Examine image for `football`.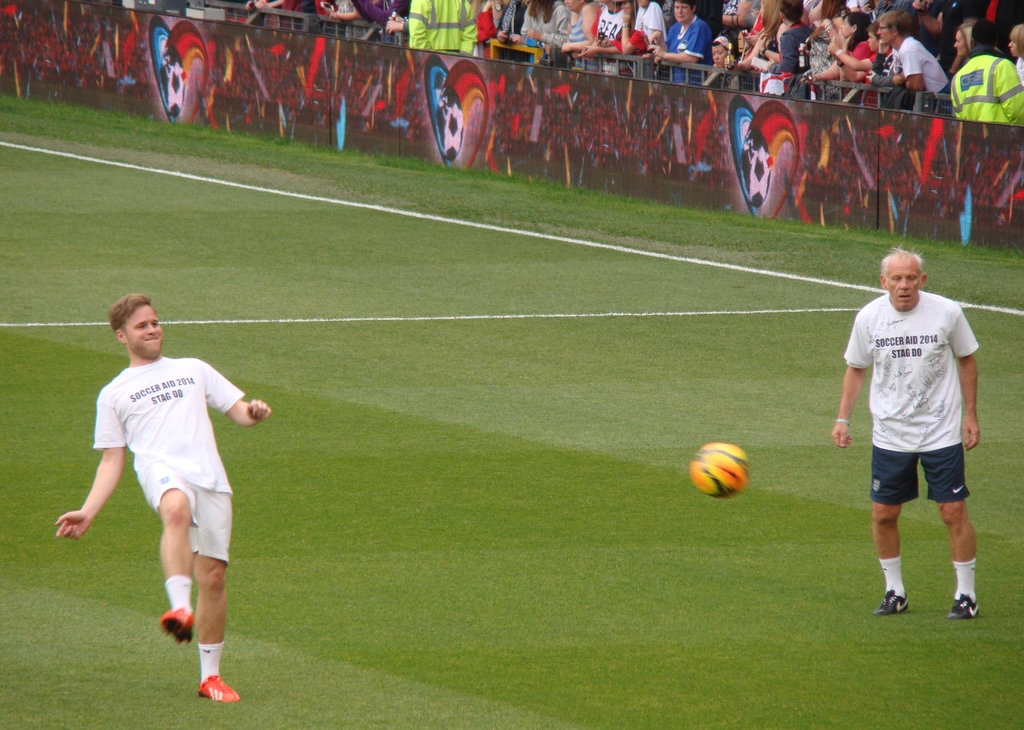
Examination result: <region>692, 440, 750, 499</region>.
